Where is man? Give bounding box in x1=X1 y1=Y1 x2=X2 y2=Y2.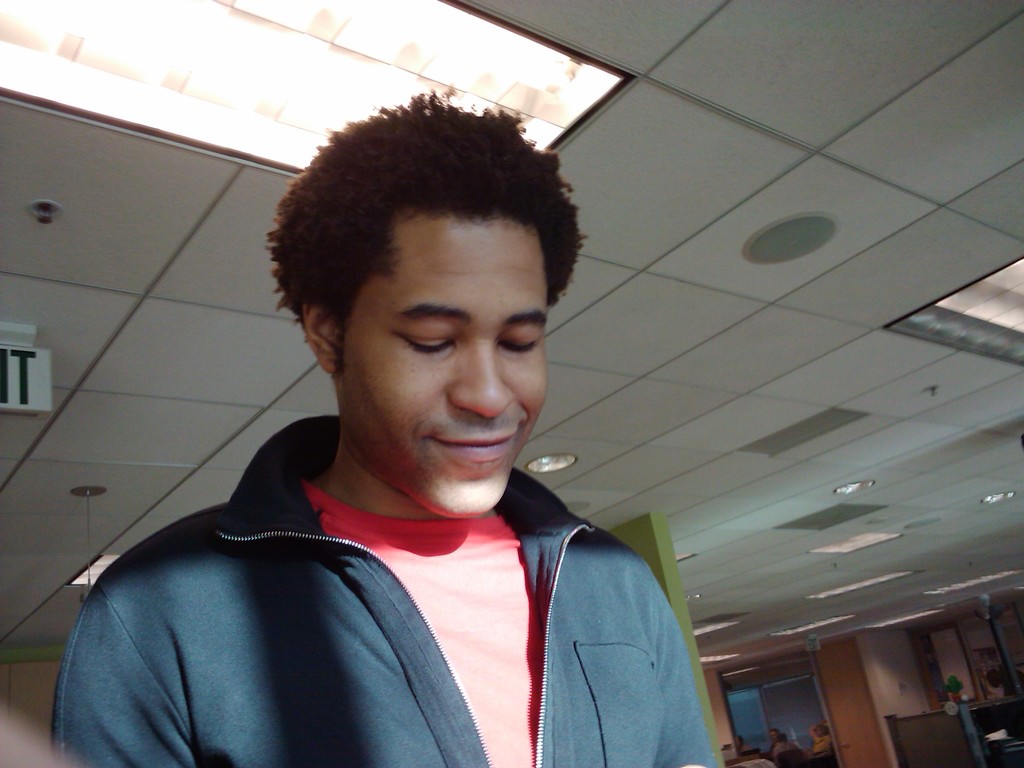
x1=81 y1=119 x2=799 y2=739.
